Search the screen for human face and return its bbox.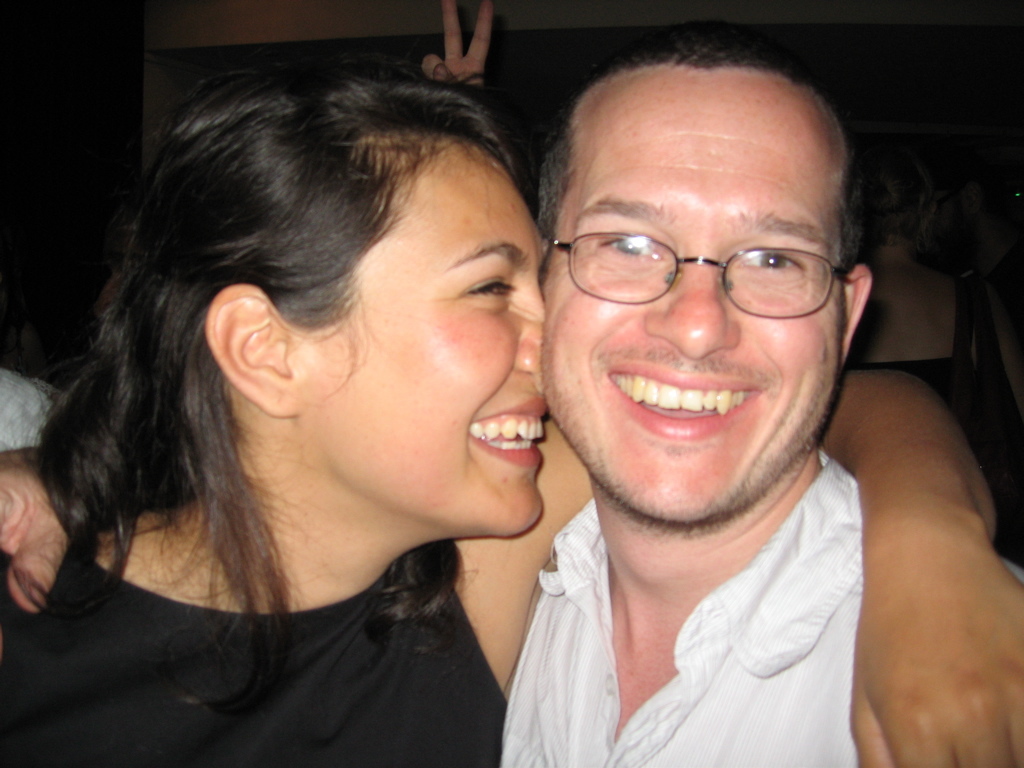
Found: x1=536 y1=67 x2=847 y2=528.
